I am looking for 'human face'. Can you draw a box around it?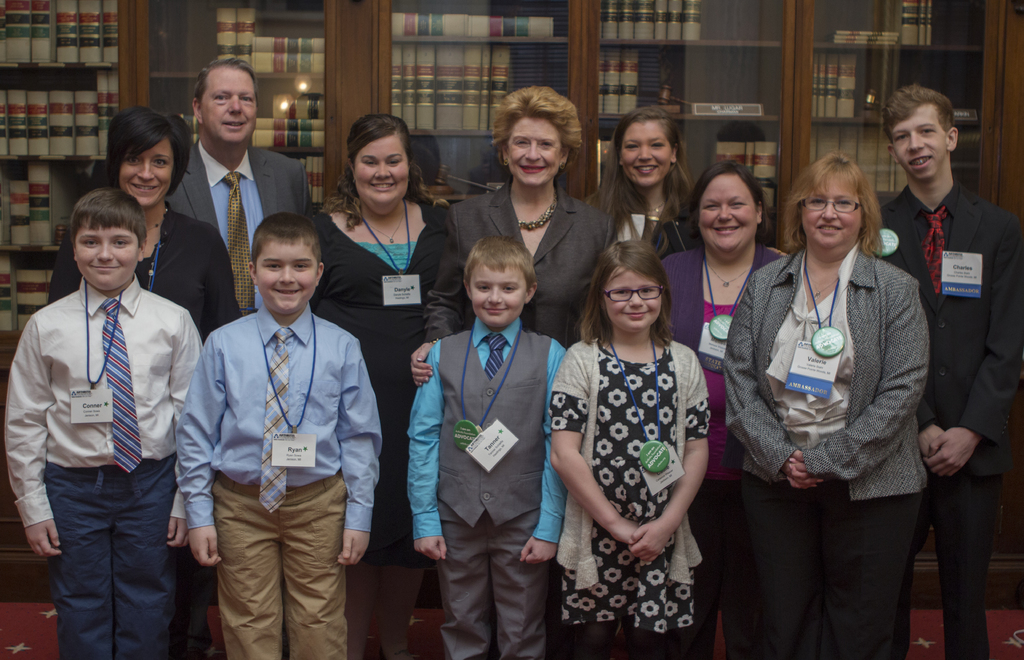
Sure, the bounding box is {"left": 506, "top": 112, "right": 563, "bottom": 186}.
